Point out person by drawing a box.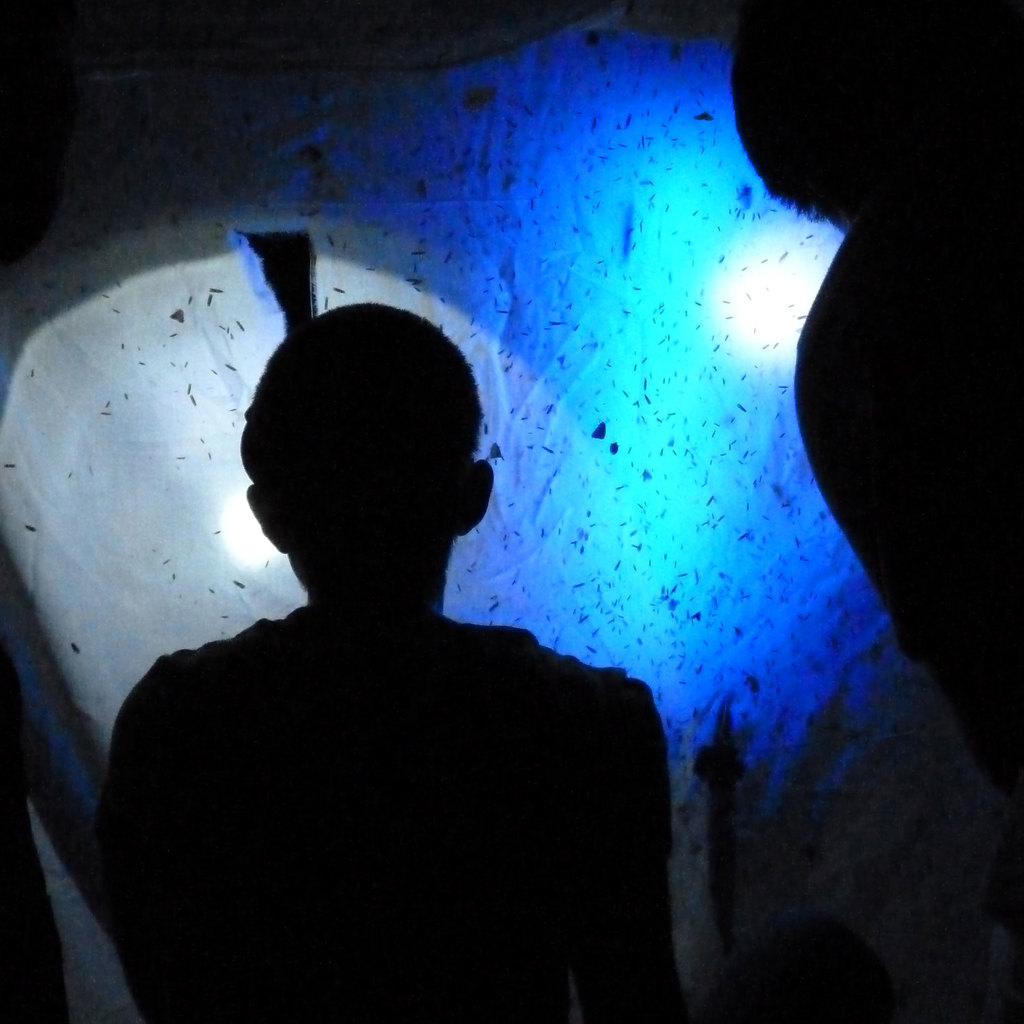
97 300 689 1023.
